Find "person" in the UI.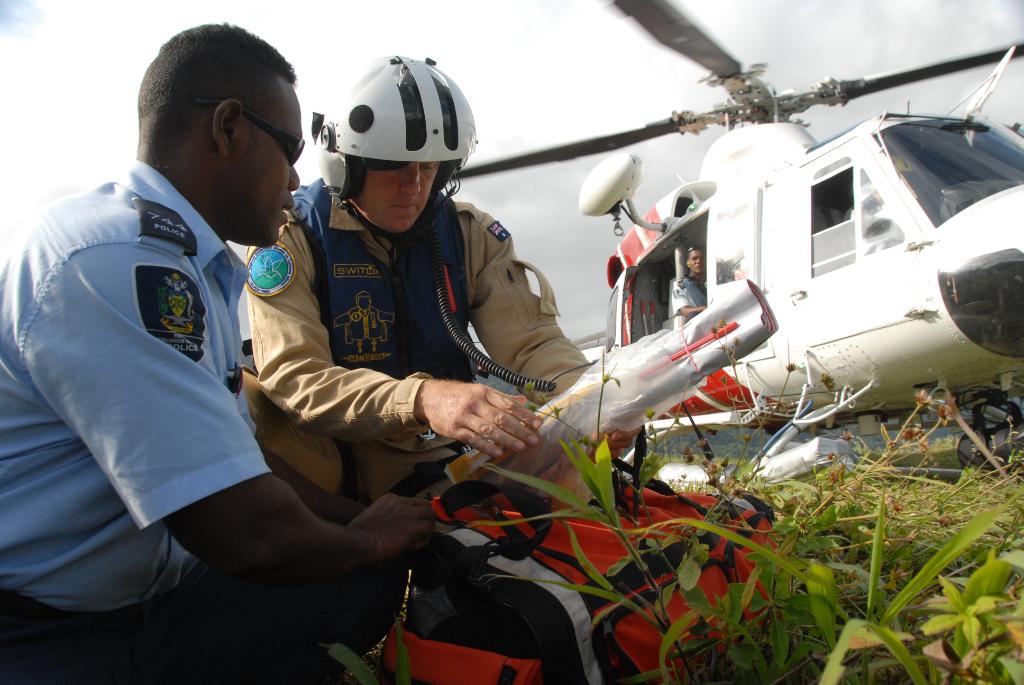
UI element at x1=241, y1=61, x2=654, y2=513.
